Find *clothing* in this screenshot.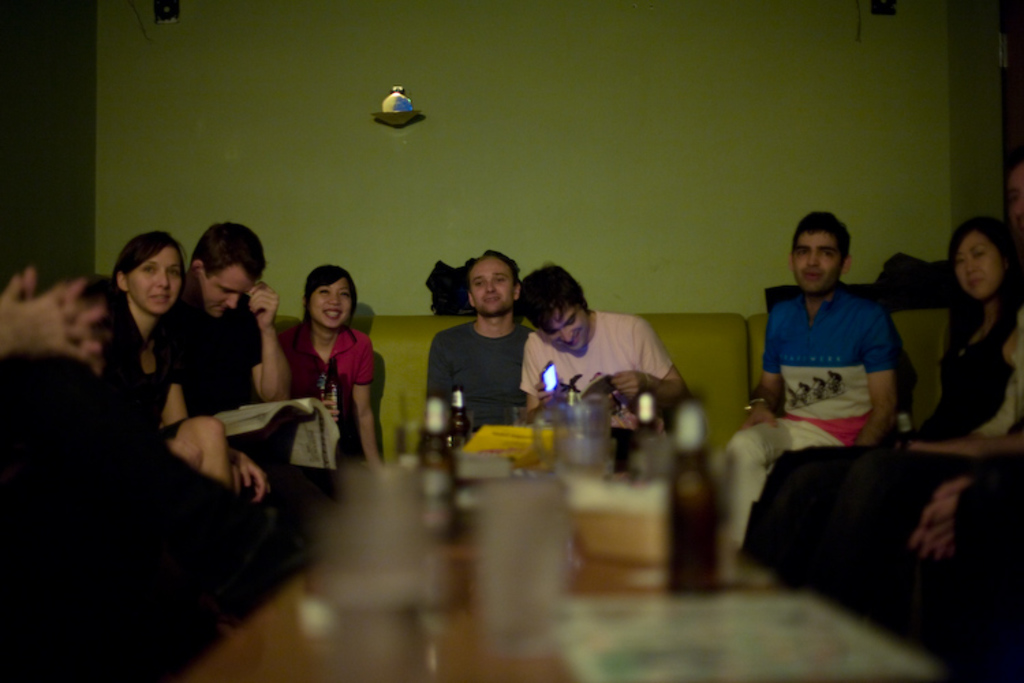
The bounding box for *clothing* is 904, 436, 1023, 682.
